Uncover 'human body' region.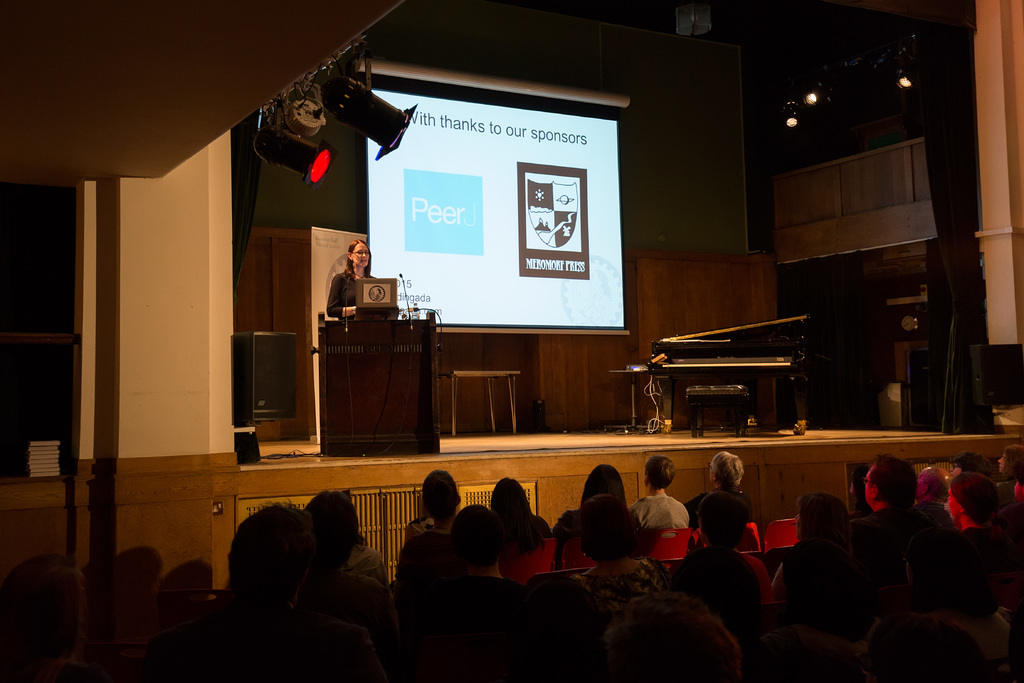
Uncovered: [left=316, top=233, right=388, bottom=325].
